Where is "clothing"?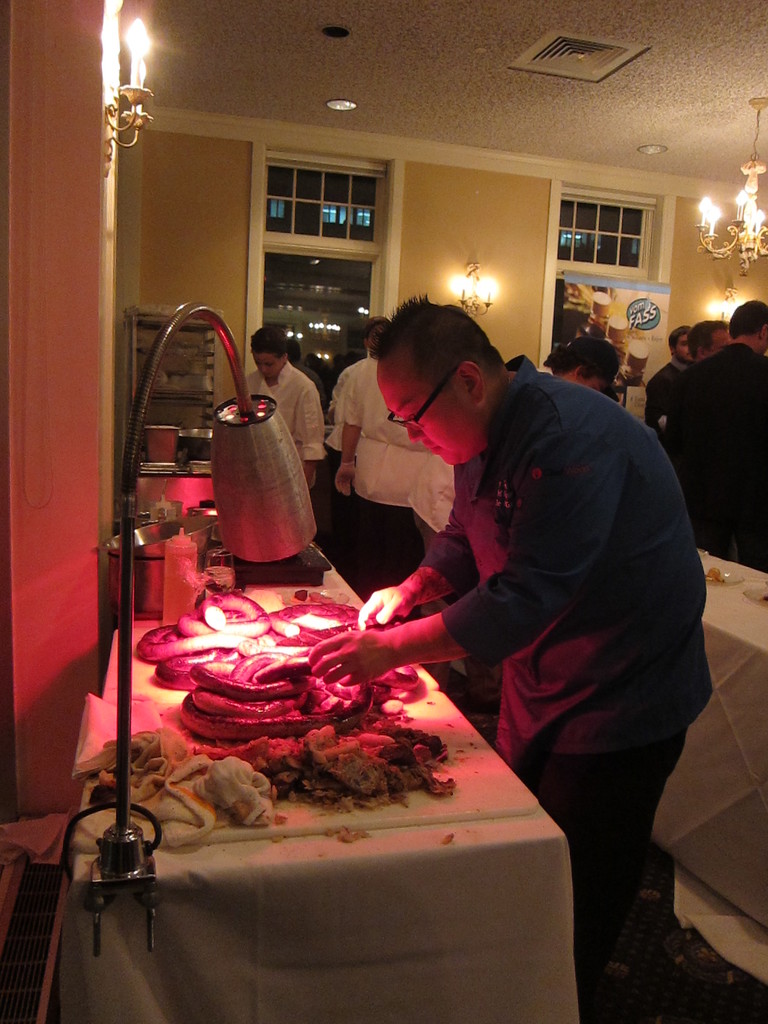
[647,358,685,433].
